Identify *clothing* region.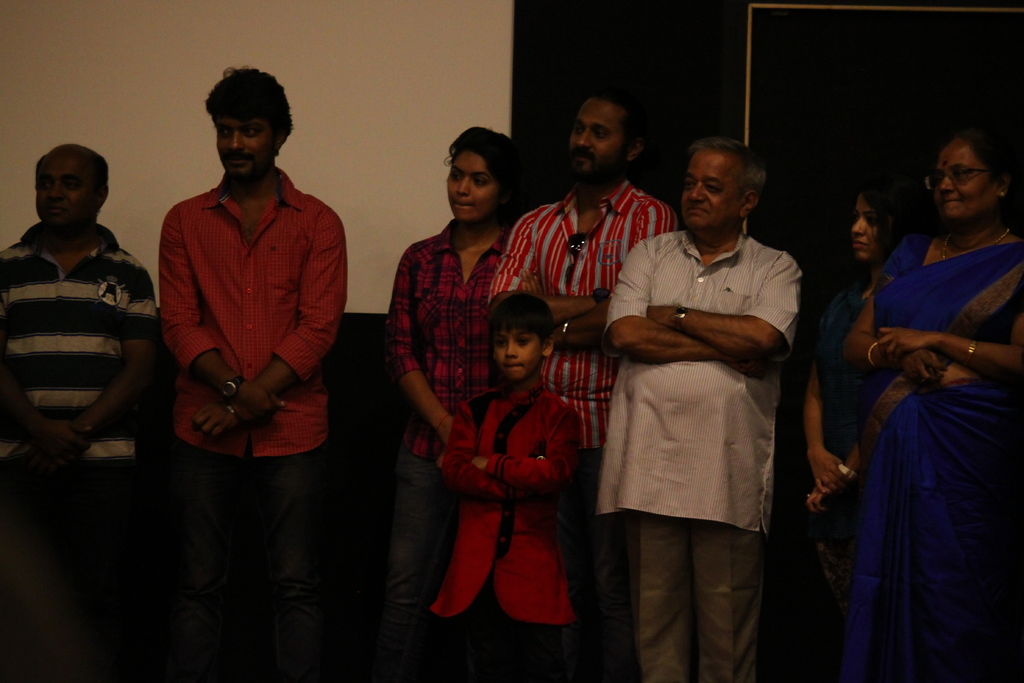
Region: [left=155, top=172, right=346, bottom=682].
